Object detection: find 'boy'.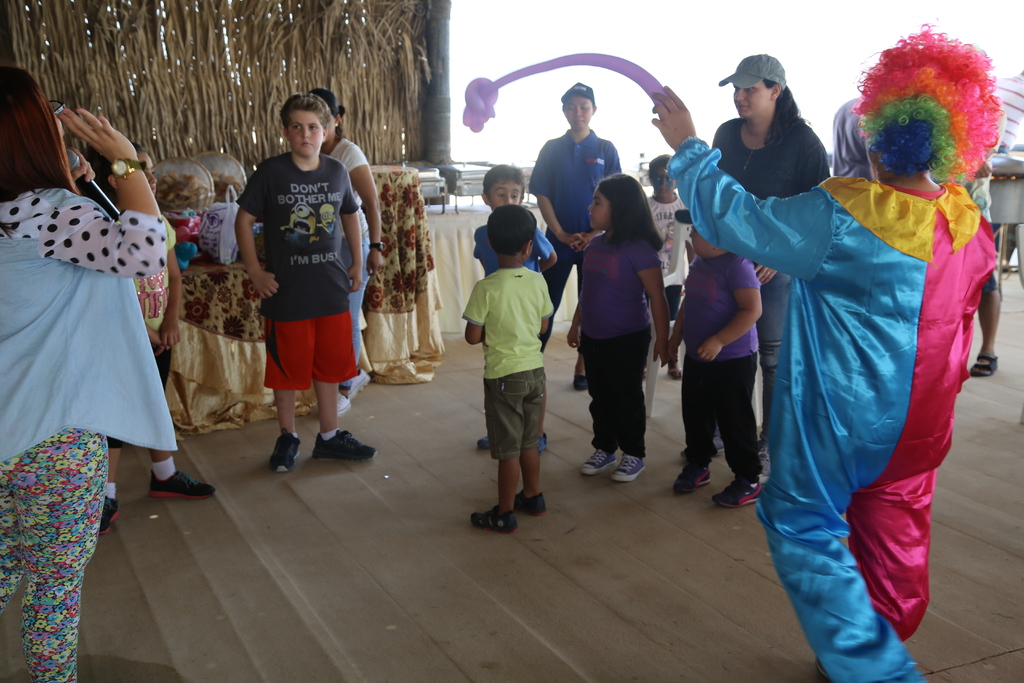
464 164 556 283.
